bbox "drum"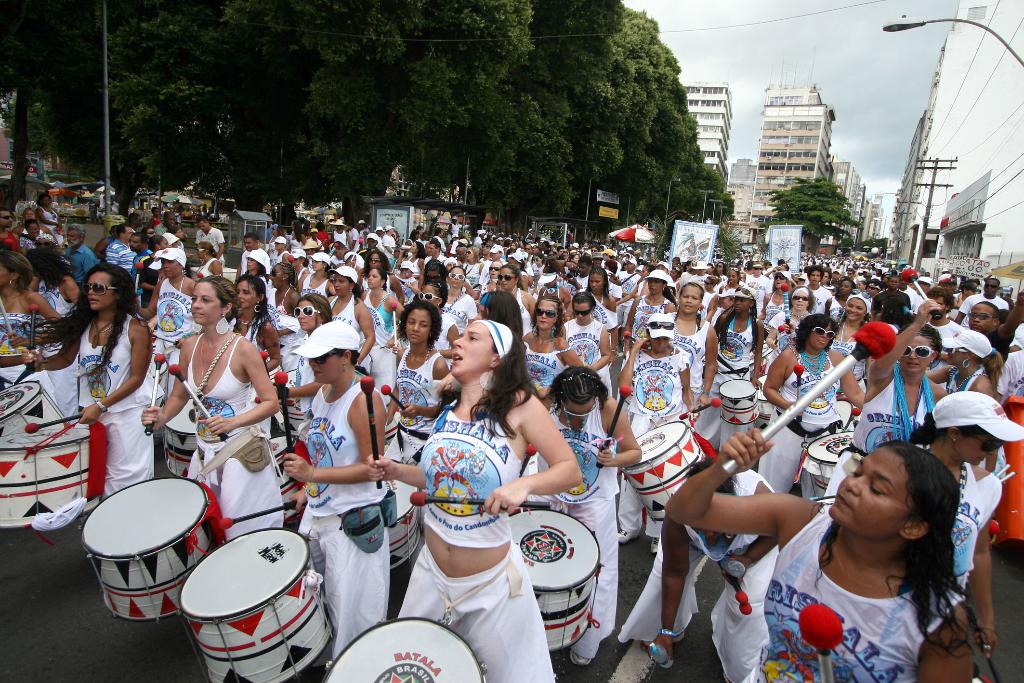
Rect(388, 478, 420, 570)
